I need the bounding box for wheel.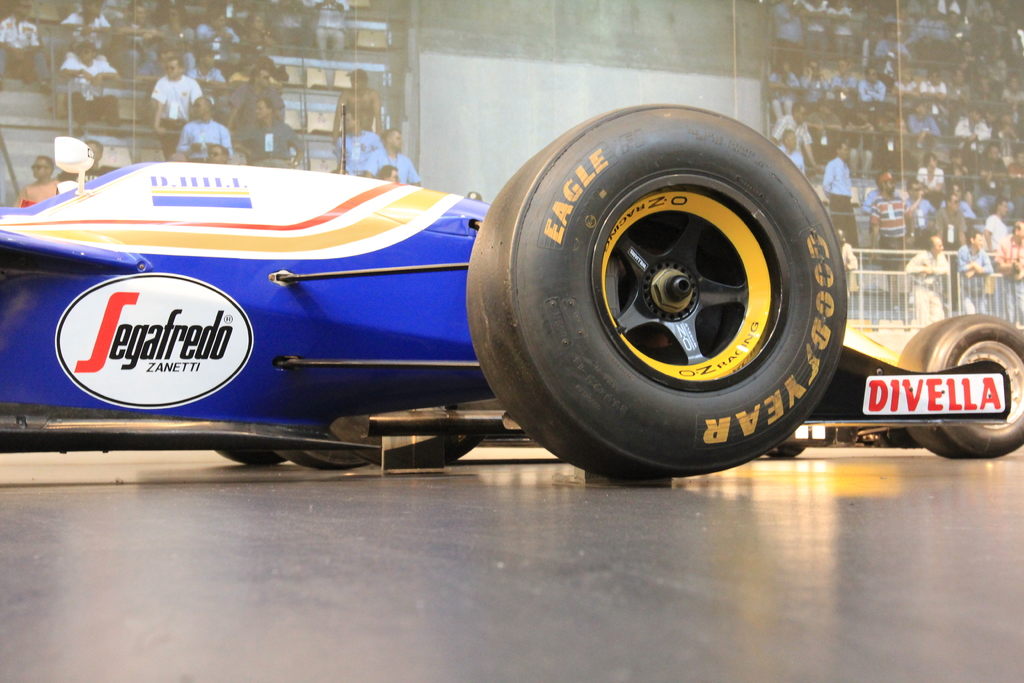
Here it is: [902,312,1023,456].
